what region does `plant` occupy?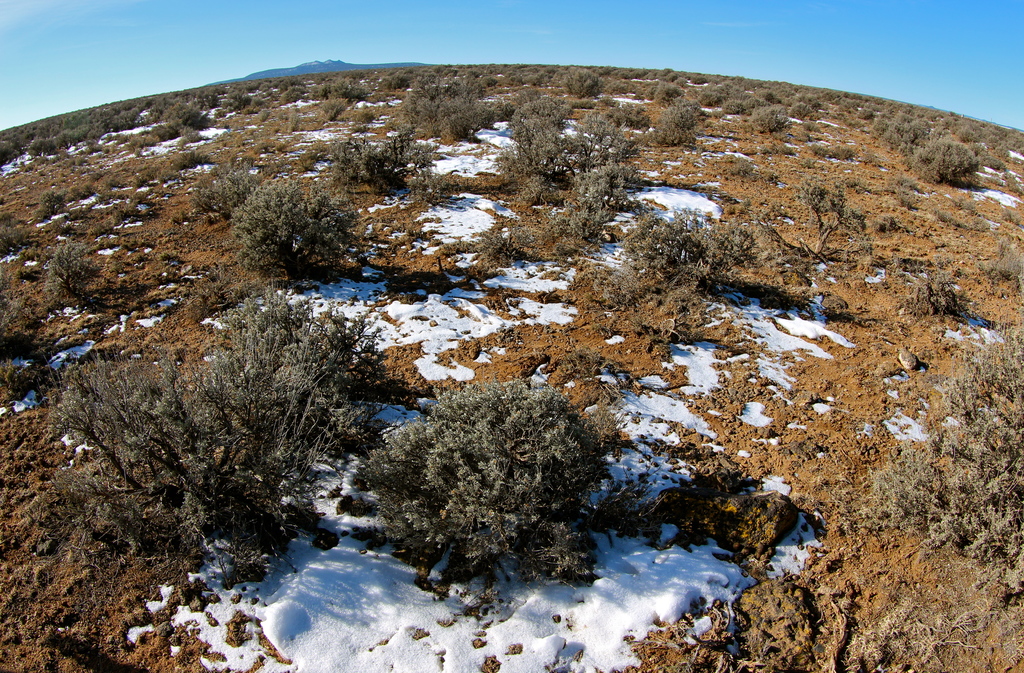
905:137:979:185.
